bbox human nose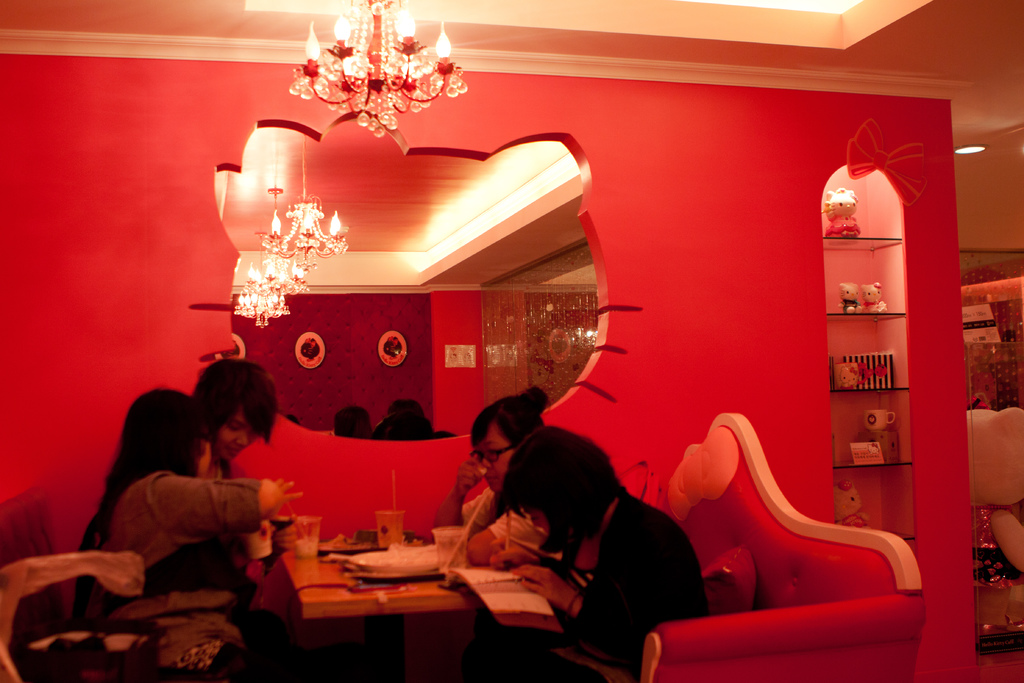
select_region(236, 430, 250, 451)
